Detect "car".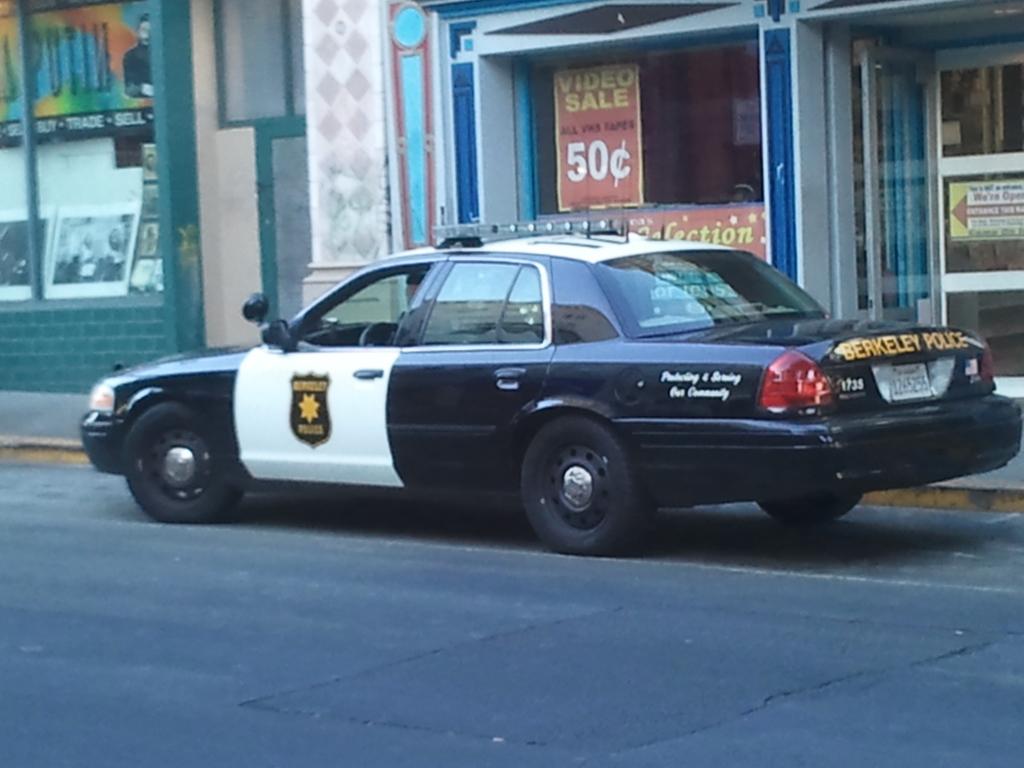
Detected at <region>99, 223, 997, 552</region>.
